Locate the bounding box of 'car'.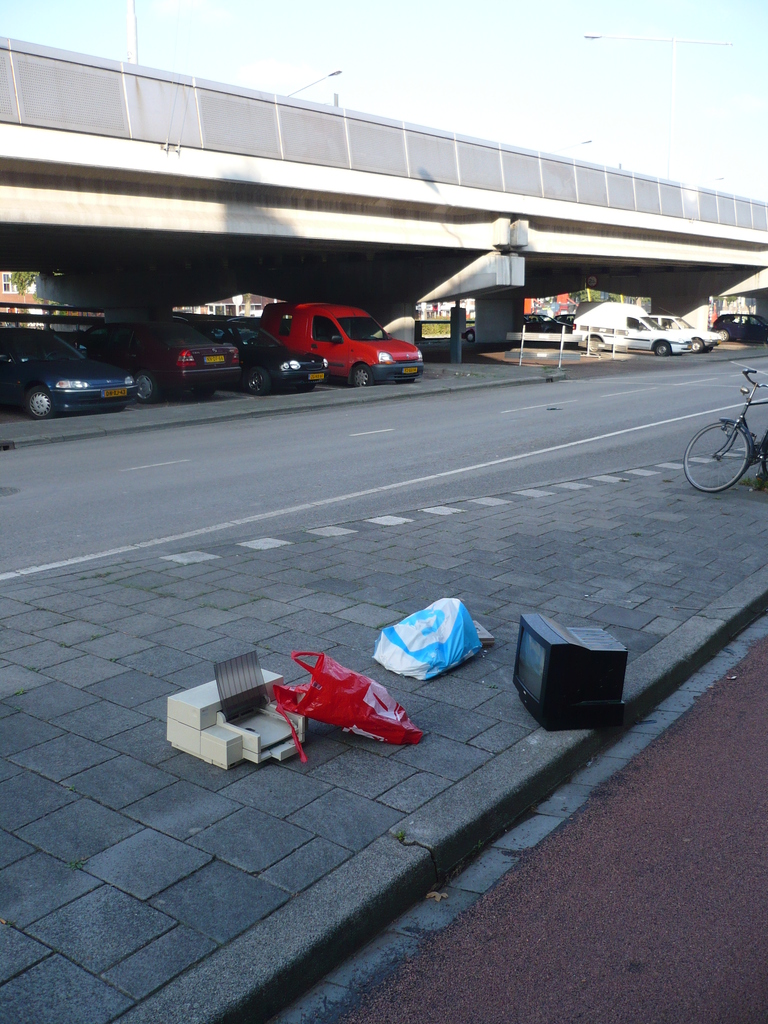
Bounding box: <bbox>198, 316, 331, 389</bbox>.
